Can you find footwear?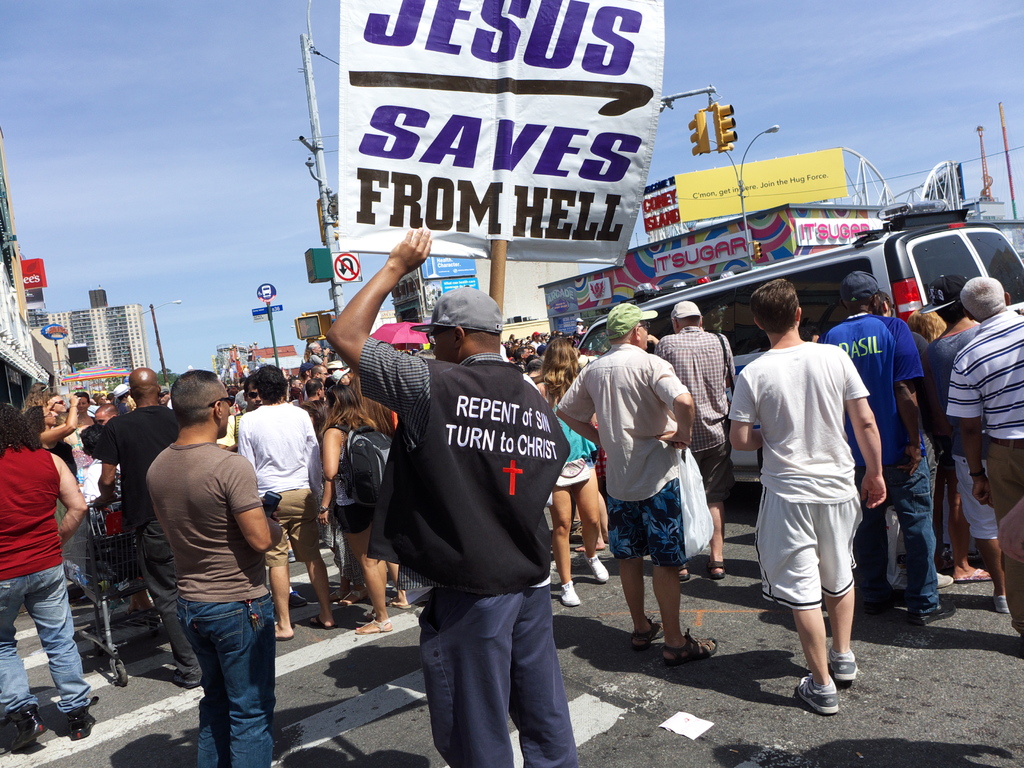
Yes, bounding box: l=354, t=617, r=391, b=634.
